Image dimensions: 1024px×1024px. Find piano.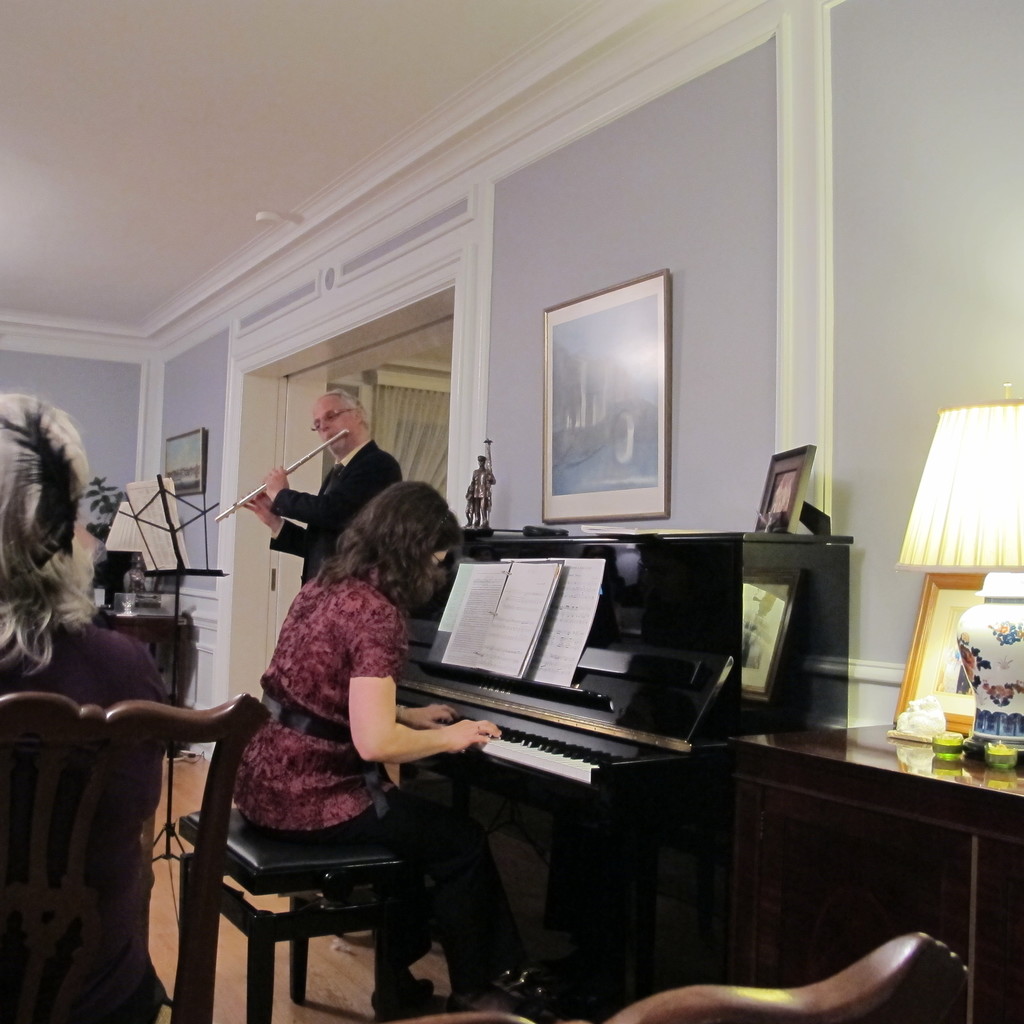
l=399, t=556, r=765, b=846.
